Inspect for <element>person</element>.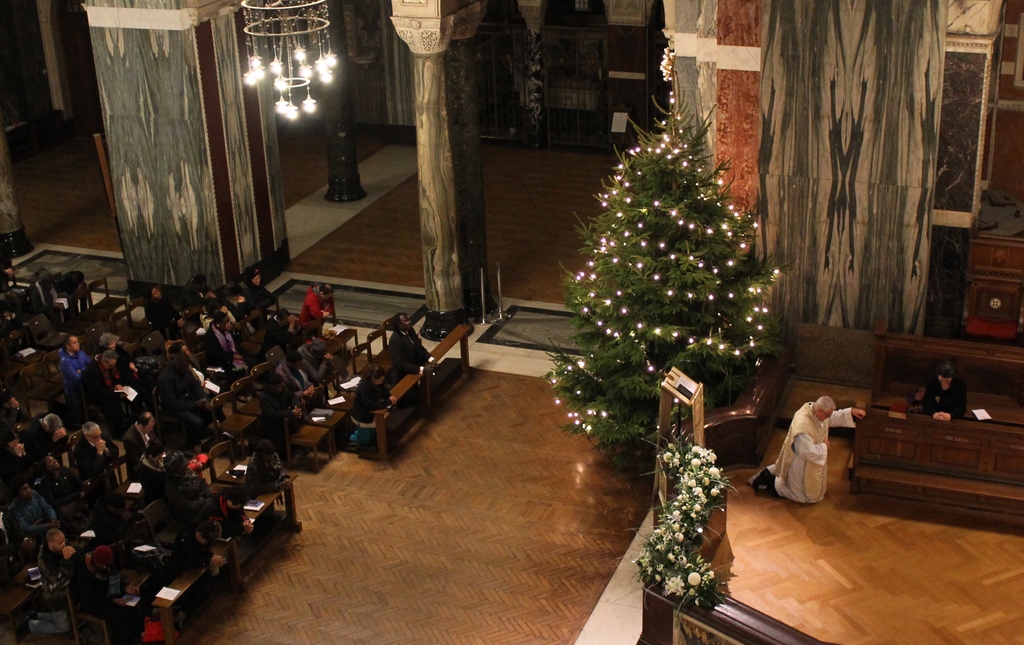
Inspection: <region>344, 366, 401, 455</region>.
